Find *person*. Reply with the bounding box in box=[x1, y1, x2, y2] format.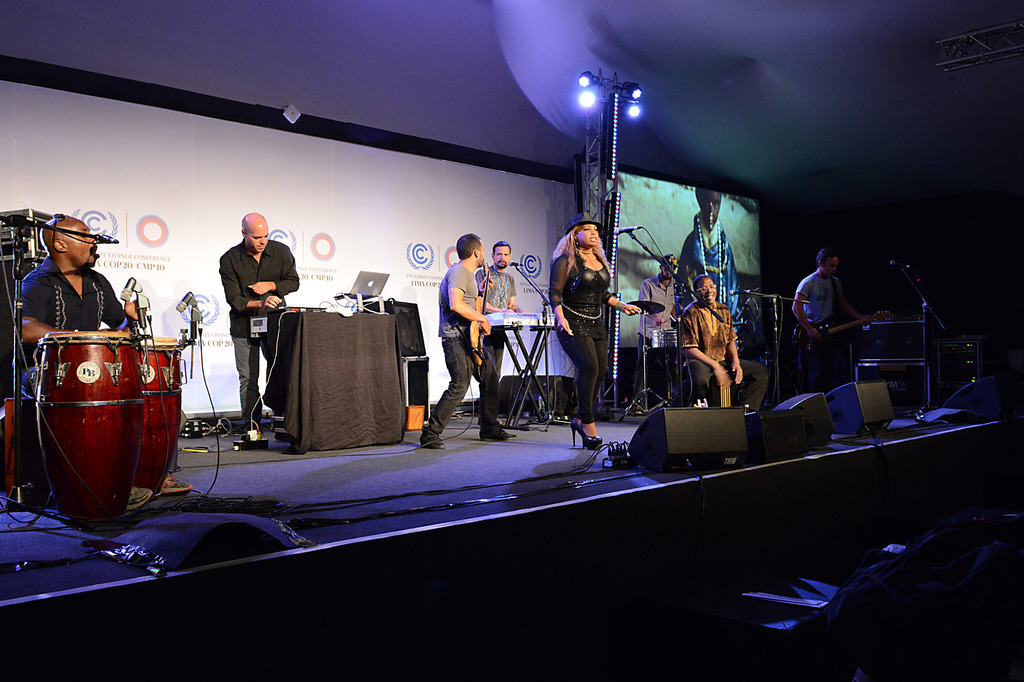
box=[215, 210, 296, 433].
